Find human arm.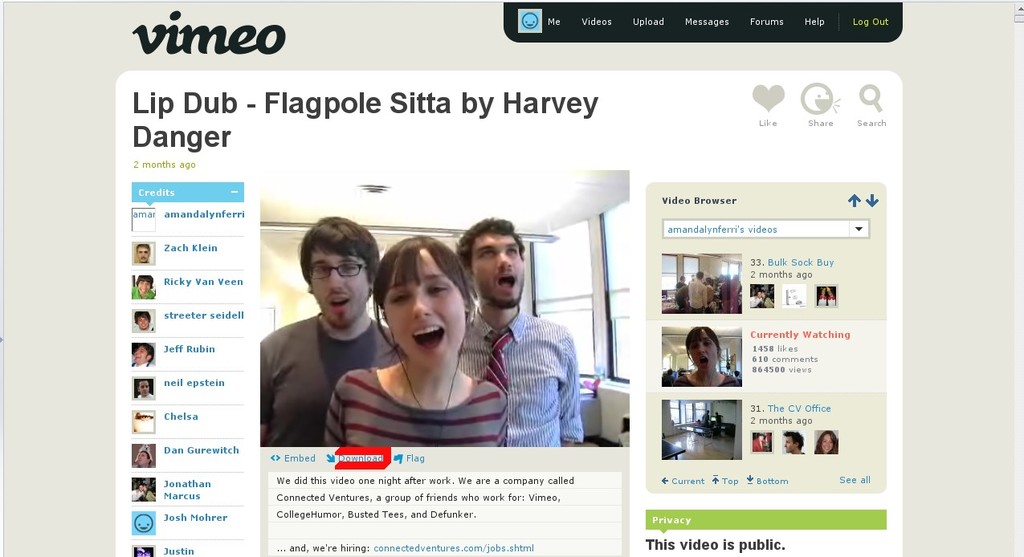
region(322, 380, 343, 448).
